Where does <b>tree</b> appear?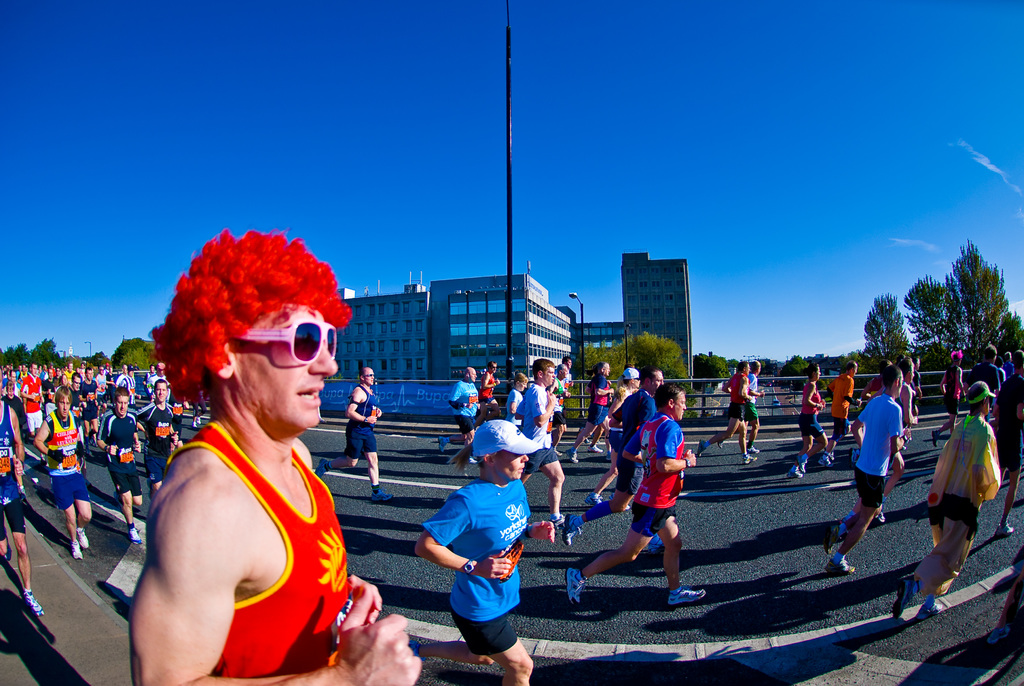
Appears at (left=601, top=330, right=684, bottom=380).
